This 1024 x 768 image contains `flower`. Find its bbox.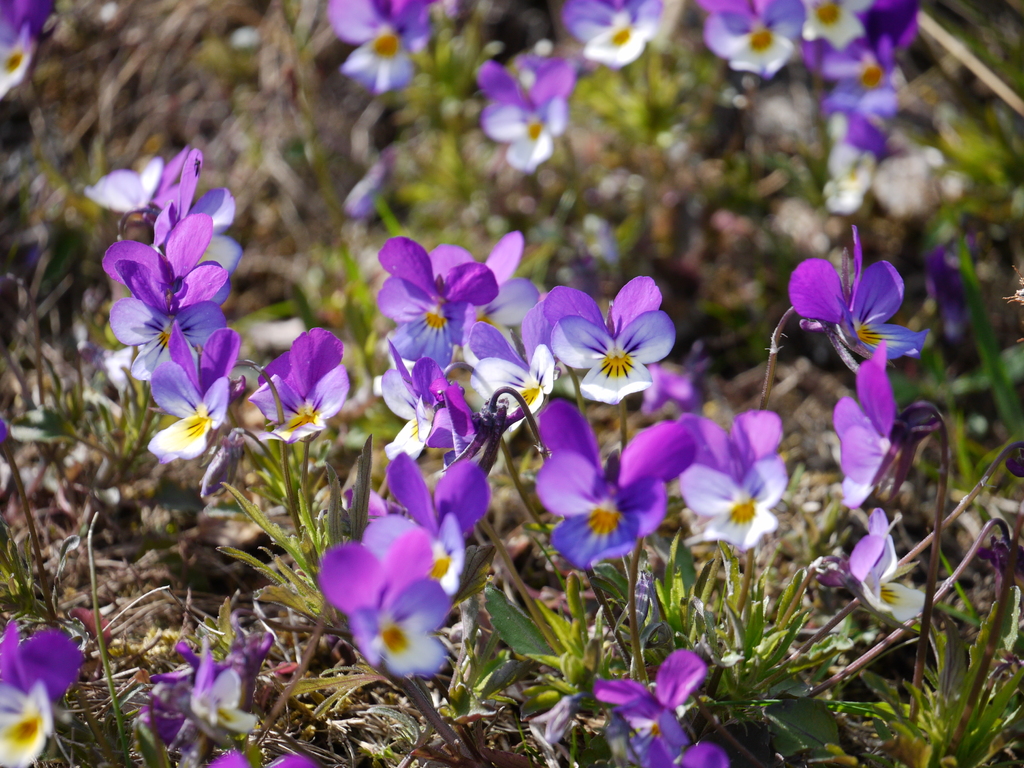
(left=0, top=0, right=51, bottom=108).
